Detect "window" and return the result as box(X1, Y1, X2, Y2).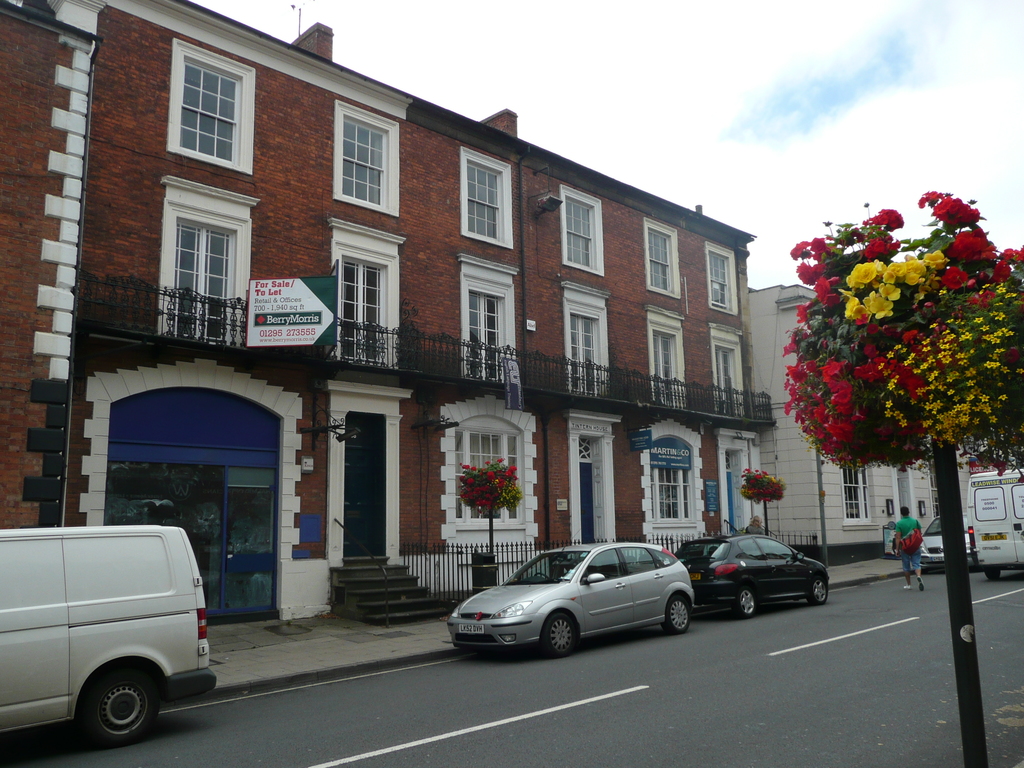
box(154, 175, 252, 351).
